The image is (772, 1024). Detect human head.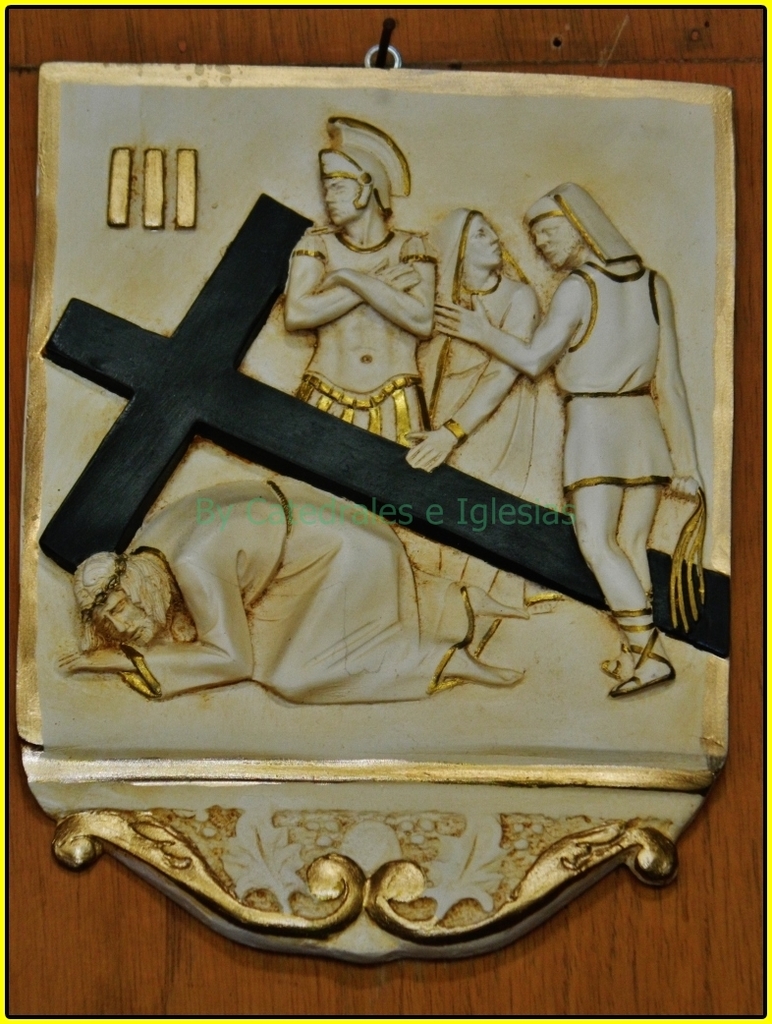
Detection: (left=315, top=128, right=401, bottom=235).
